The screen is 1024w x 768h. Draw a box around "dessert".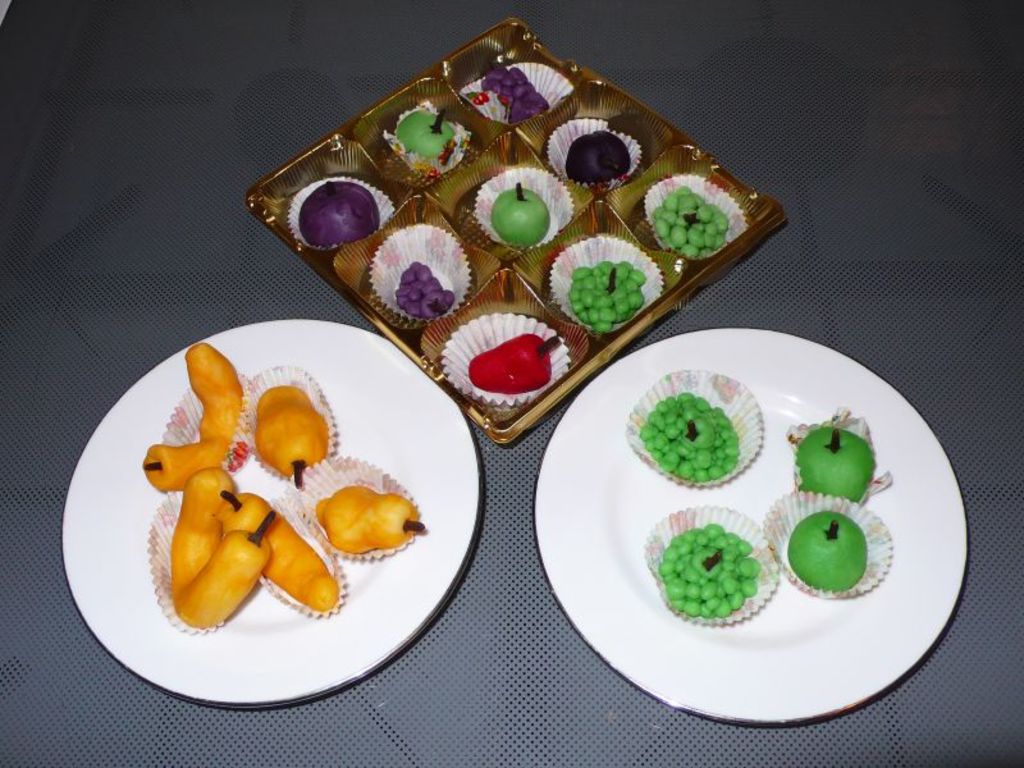
bbox(568, 131, 631, 180).
